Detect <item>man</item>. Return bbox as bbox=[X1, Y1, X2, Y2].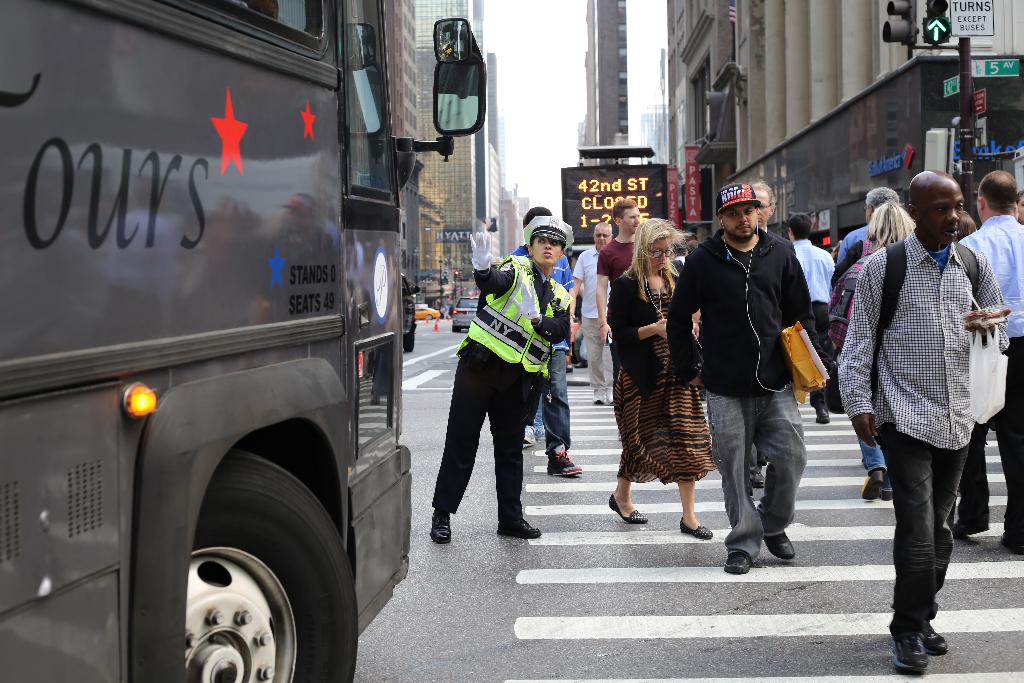
bbox=[687, 179, 841, 575].
